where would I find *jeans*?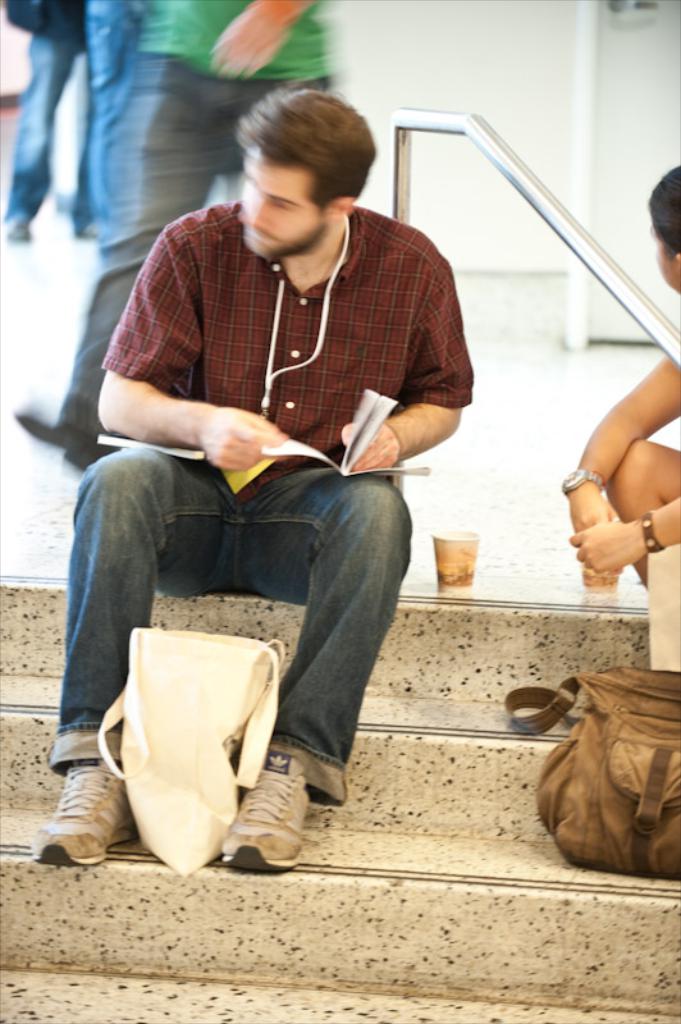
At locate(1, 24, 125, 230).
